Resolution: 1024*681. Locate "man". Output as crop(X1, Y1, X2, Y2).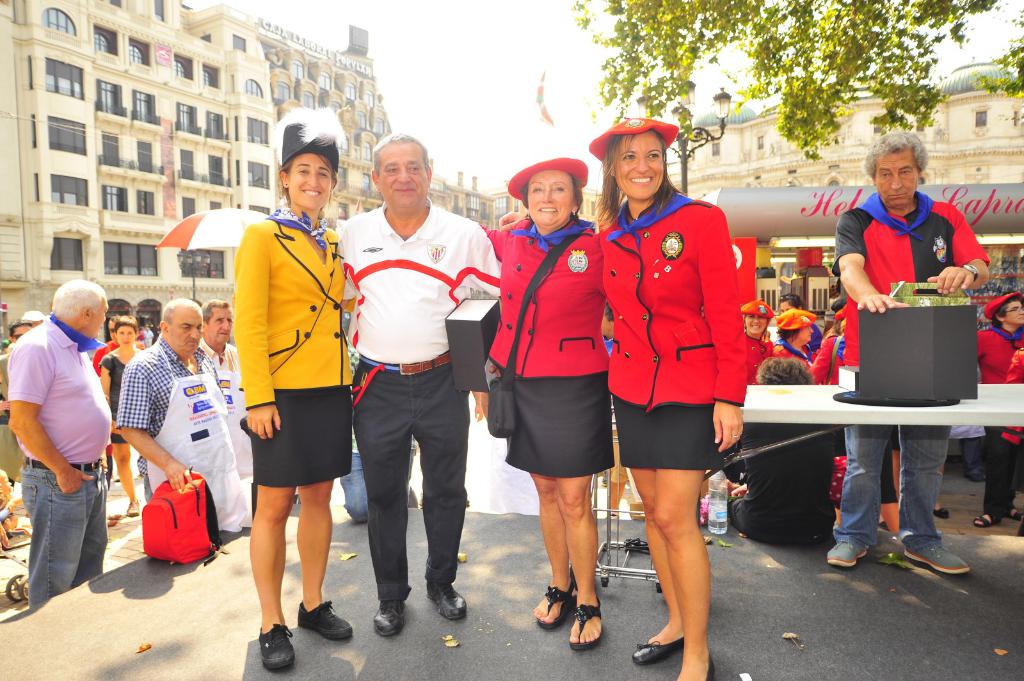
crop(8, 270, 116, 609).
